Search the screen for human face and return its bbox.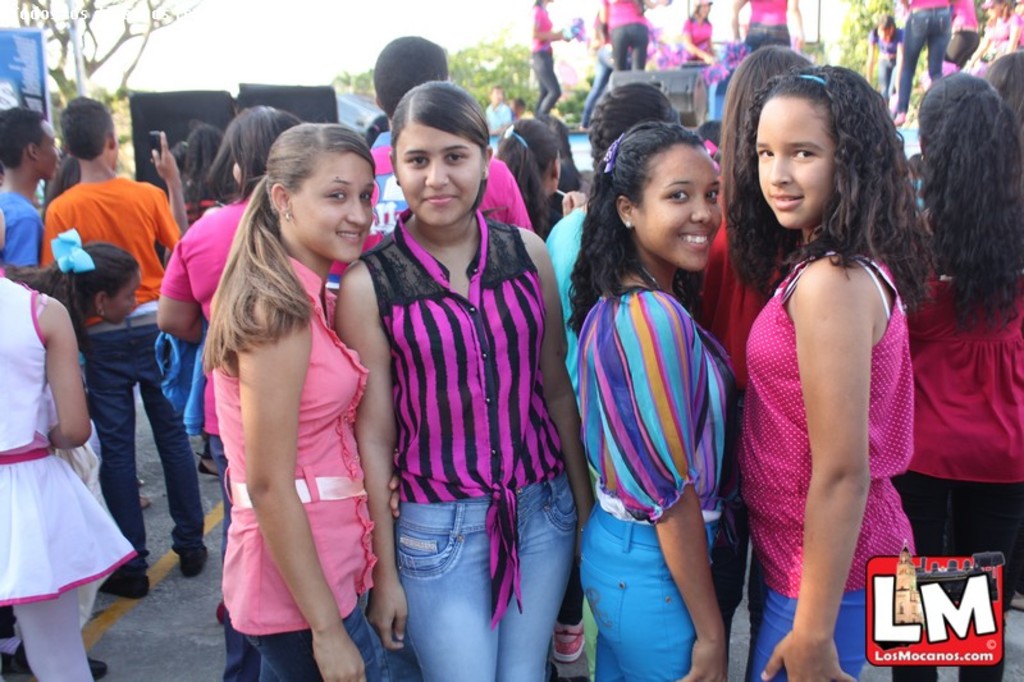
Found: crop(36, 119, 68, 182).
